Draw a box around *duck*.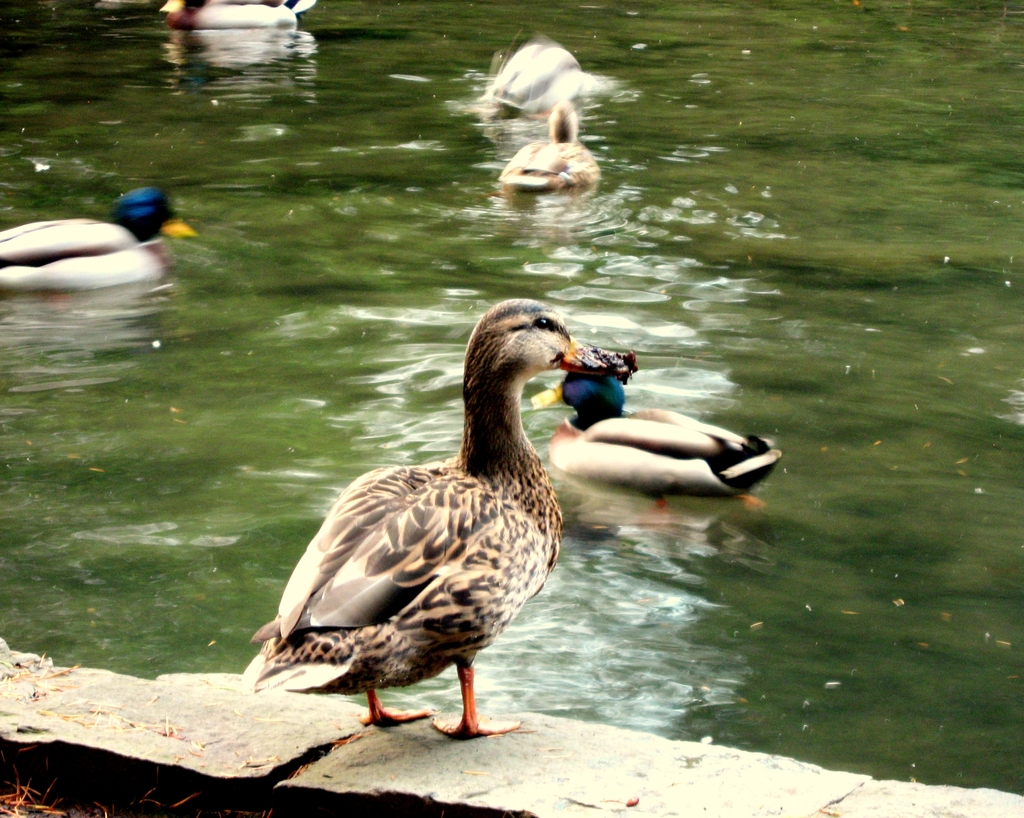
(x1=243, y1=289, x2=593, y2=759).
